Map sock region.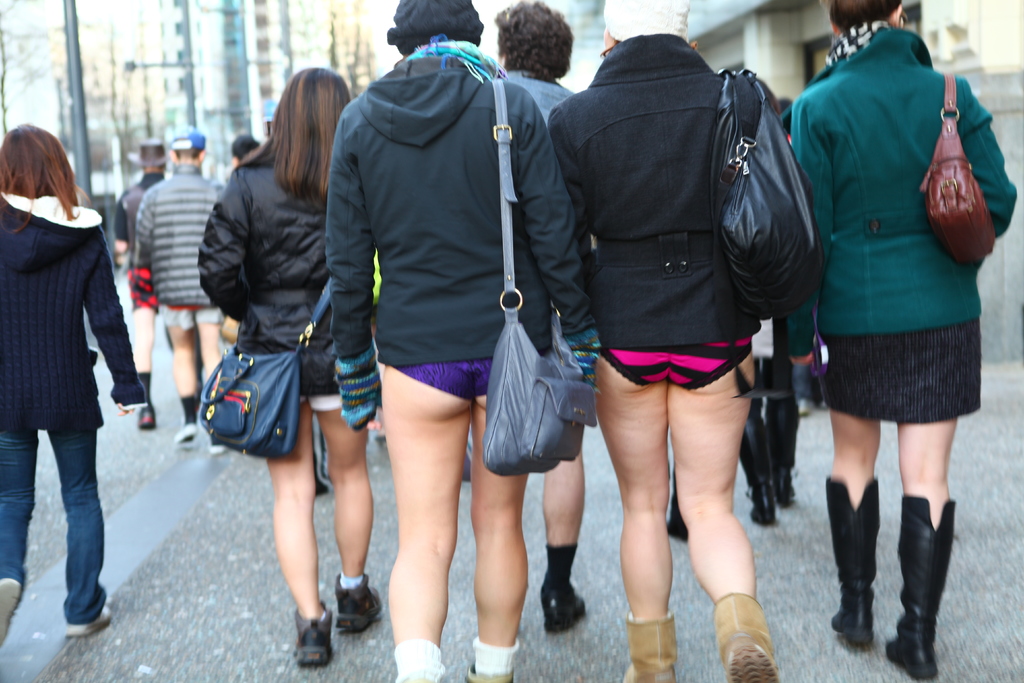
Mapped to Rect(338, 567, 364, 587).
